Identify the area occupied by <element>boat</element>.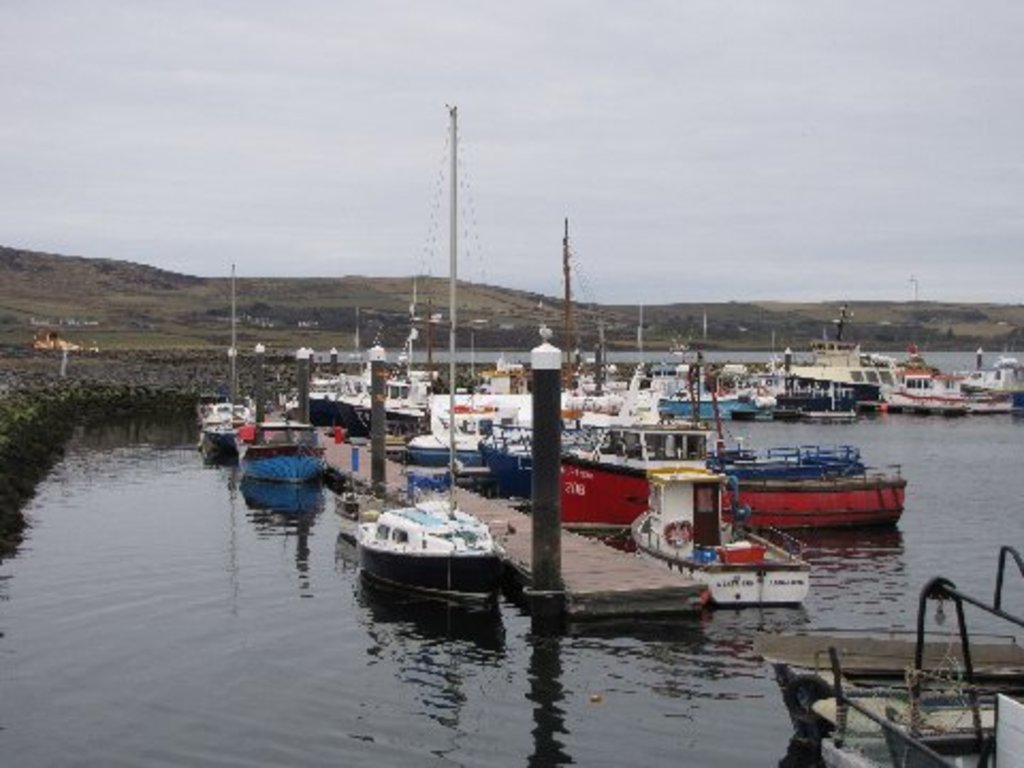
Area: pyautogui.locateOnScreen(401, 358, 546, 476).
